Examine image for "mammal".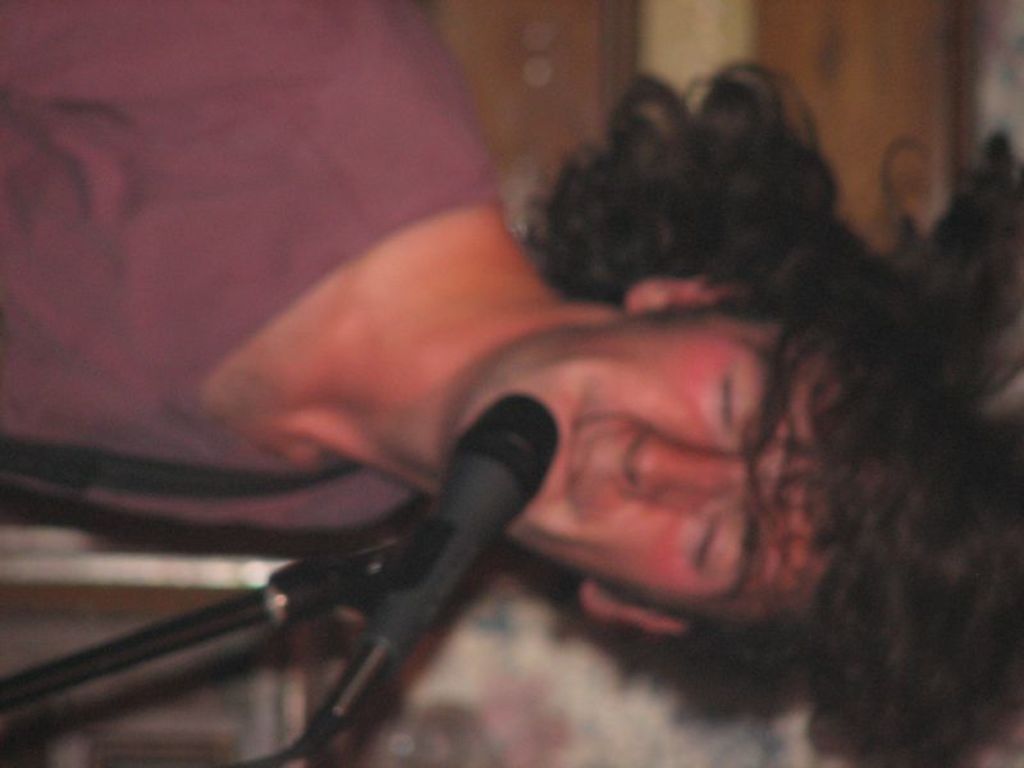
Examination result: [left=5, top=4, right=1023, bottom=763].
